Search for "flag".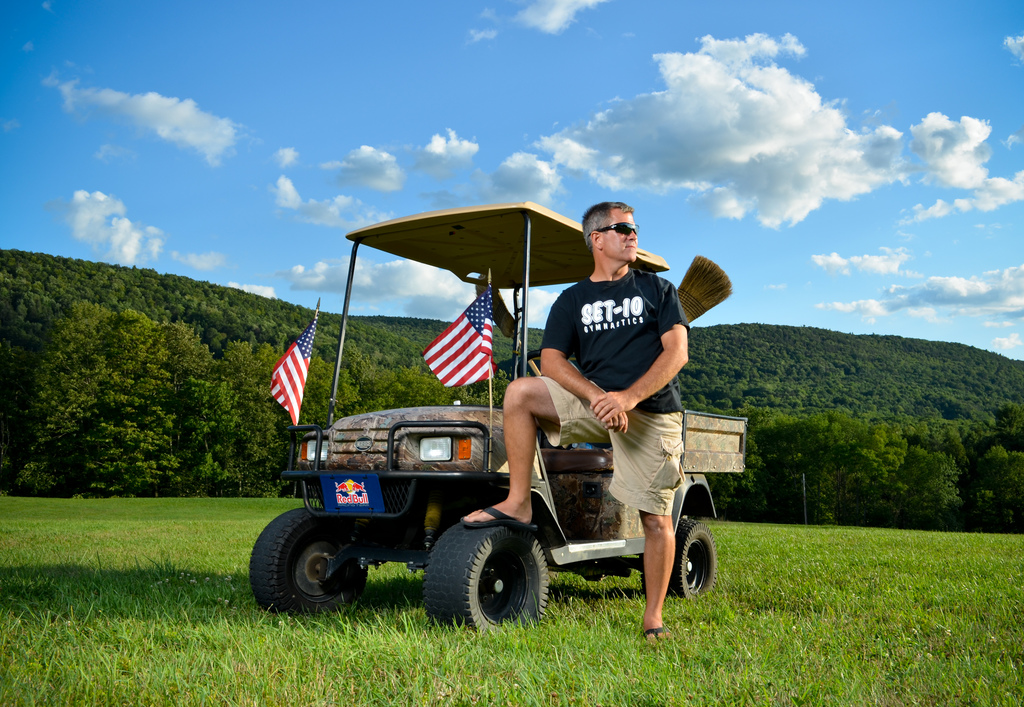
Found at box(415, 282, 499, 400).
